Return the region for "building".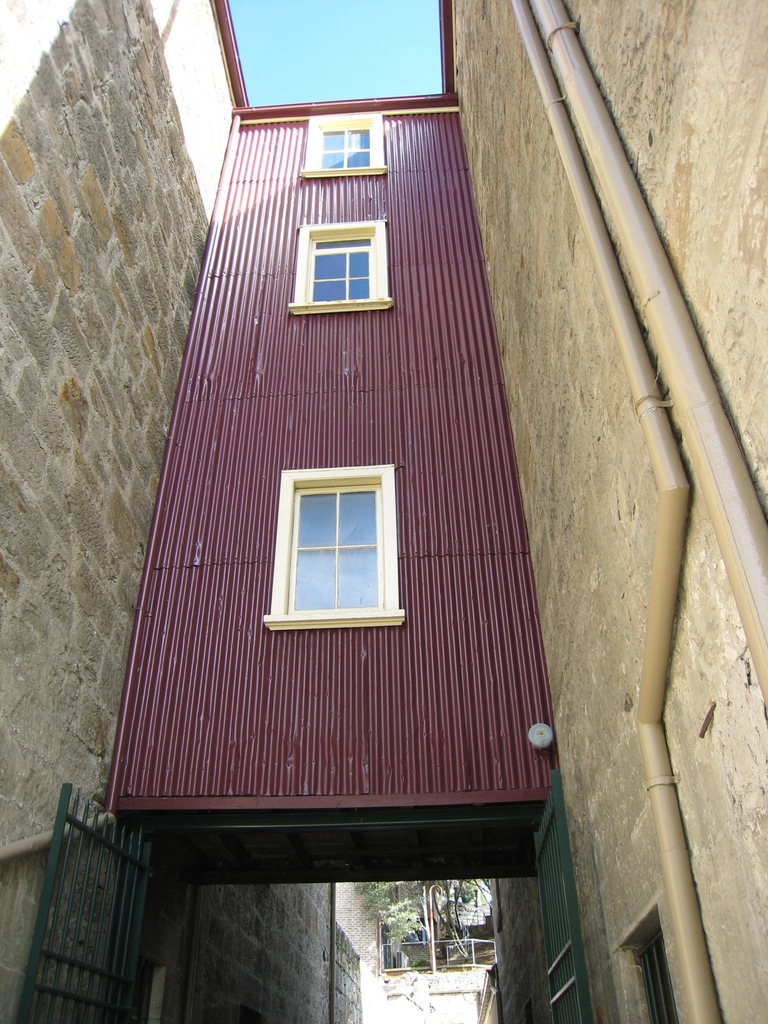
[0, 0, 767, 1021].
